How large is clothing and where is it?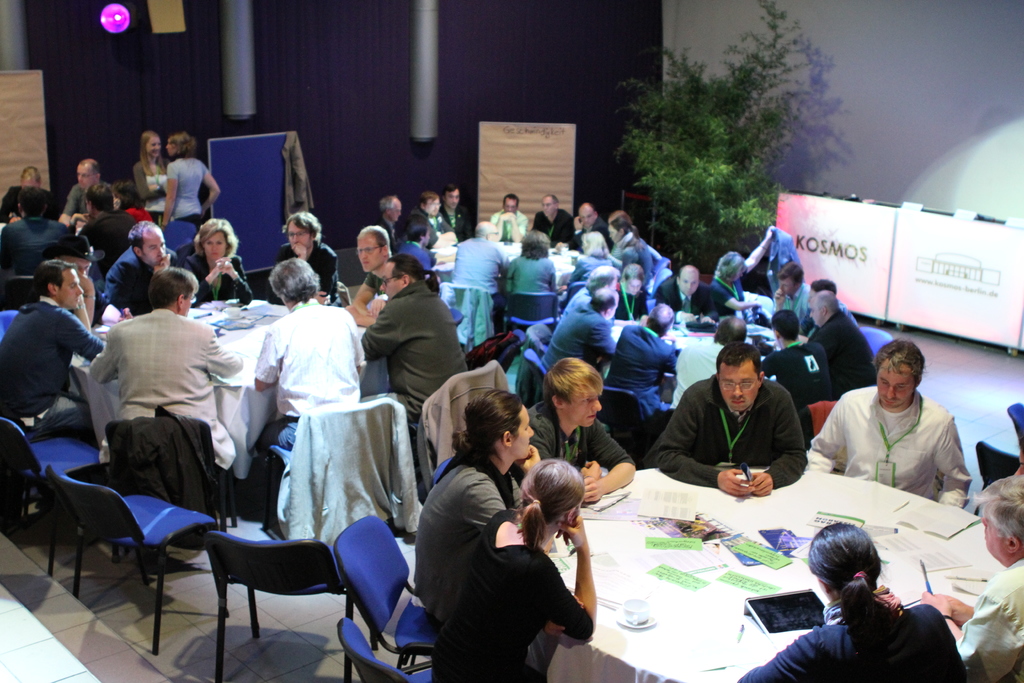
Bounding box: <bbox>673, 339, 724, 407</bbox>.
